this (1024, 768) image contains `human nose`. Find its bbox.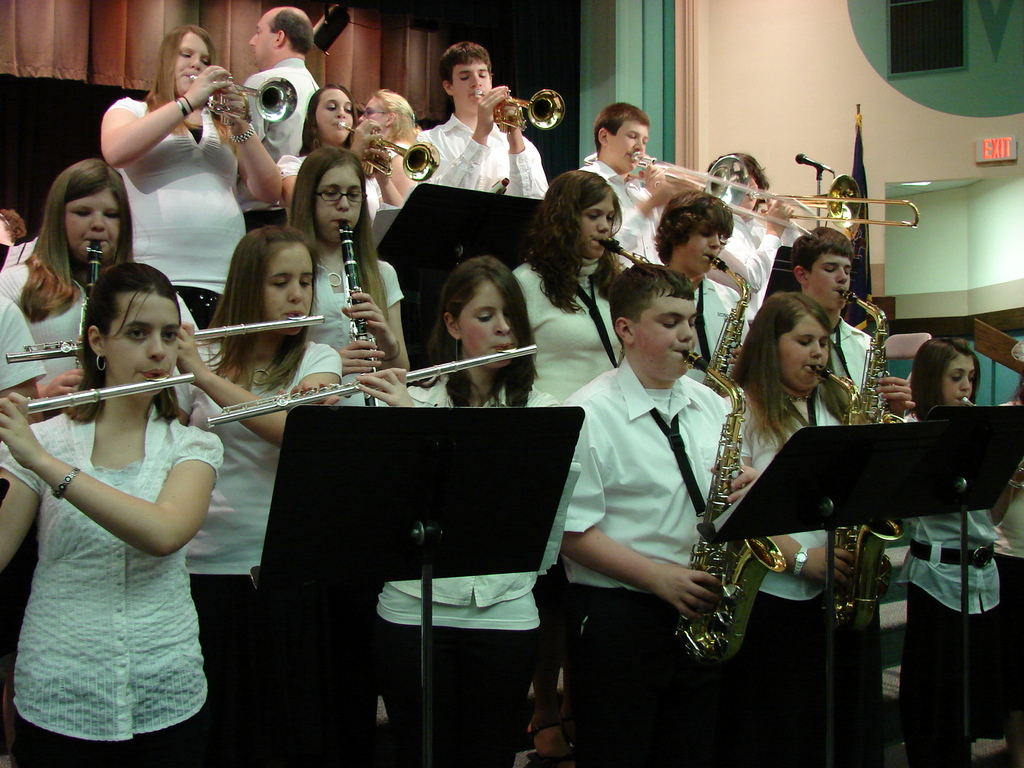
[left=337, top=105, right=346, bottom=122].
